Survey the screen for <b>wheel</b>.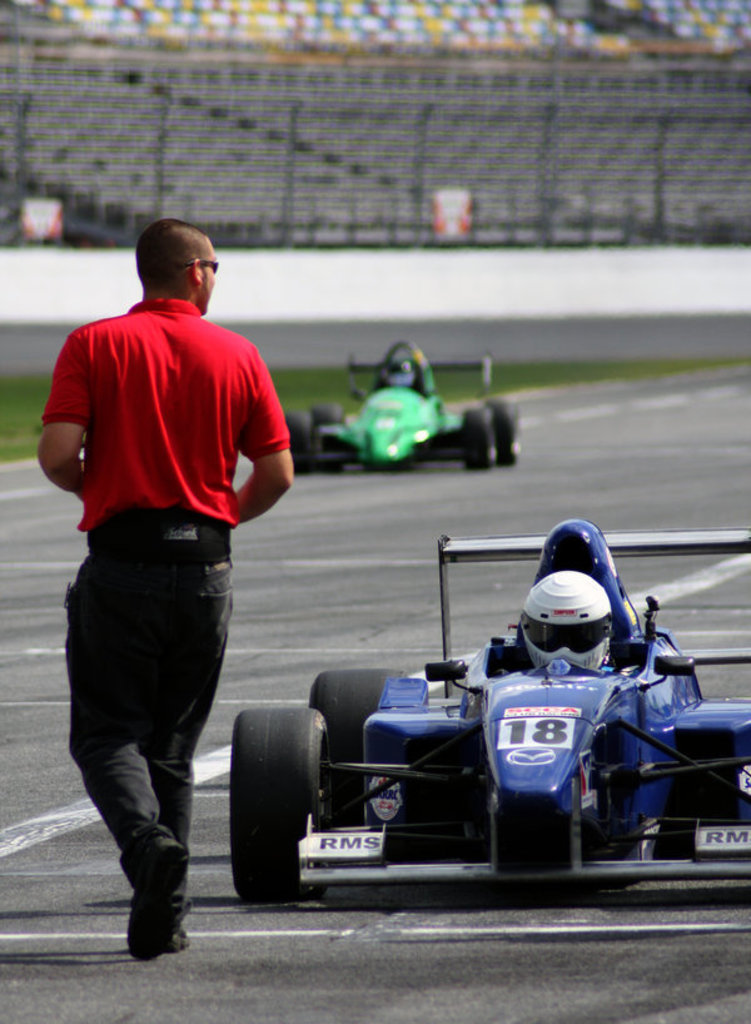
Survey found: BBox(314, 667, 407, 819).
